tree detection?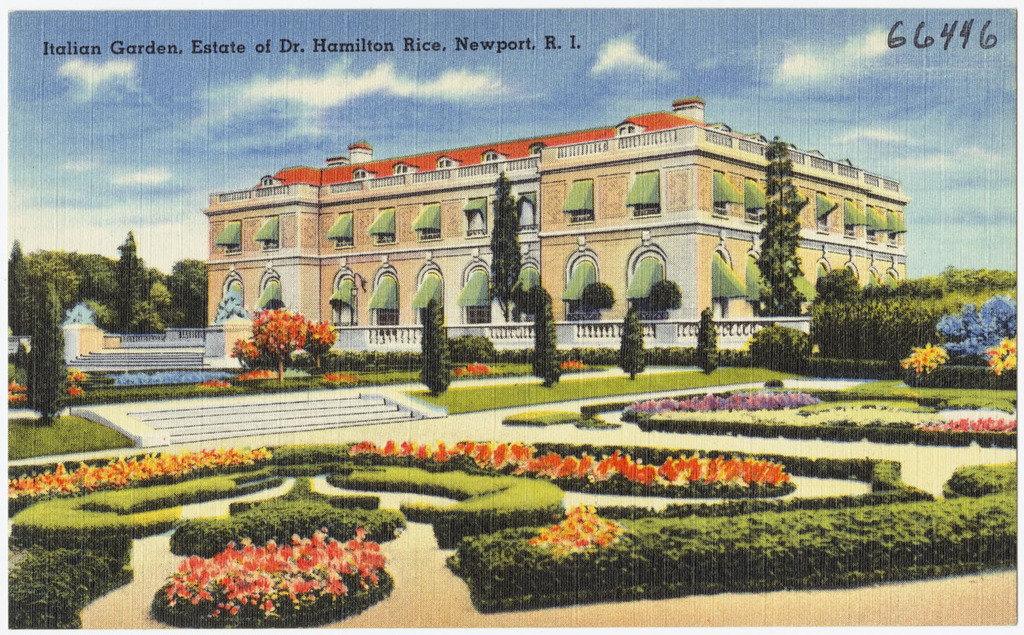
<bbox>748, 323, 817, 364</bbox>
